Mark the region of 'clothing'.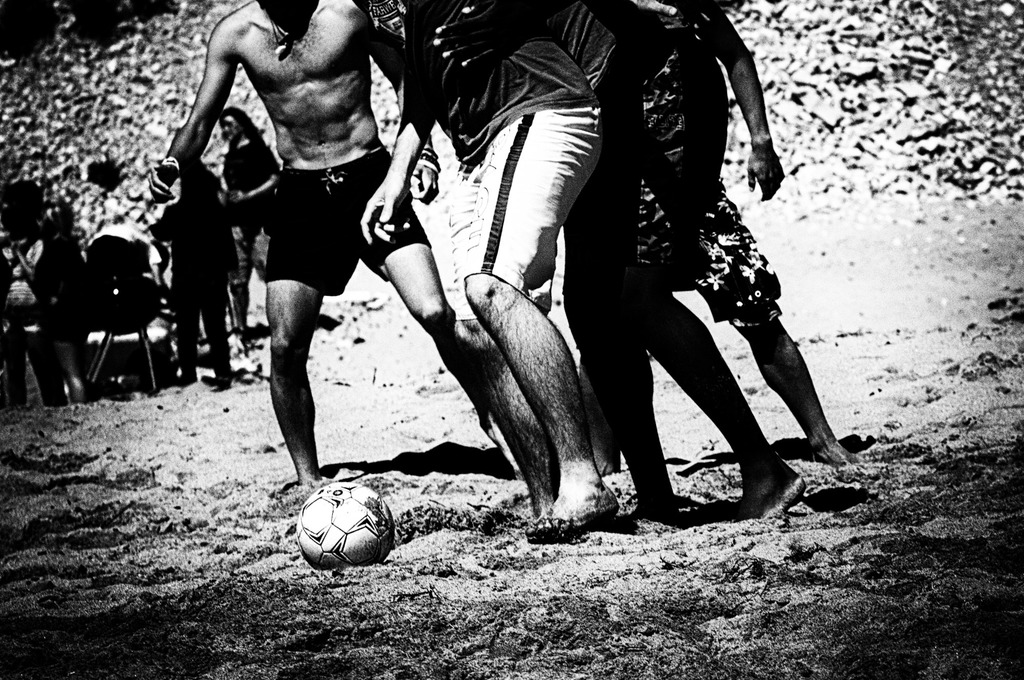
Region: 25:241:97:386.
